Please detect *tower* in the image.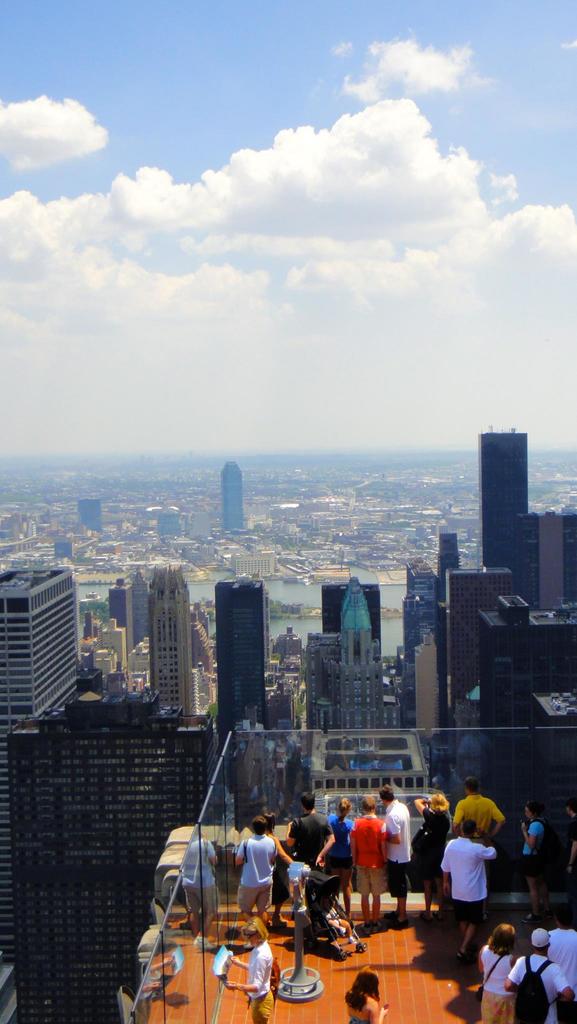
box(218, 580, 271, 756).
